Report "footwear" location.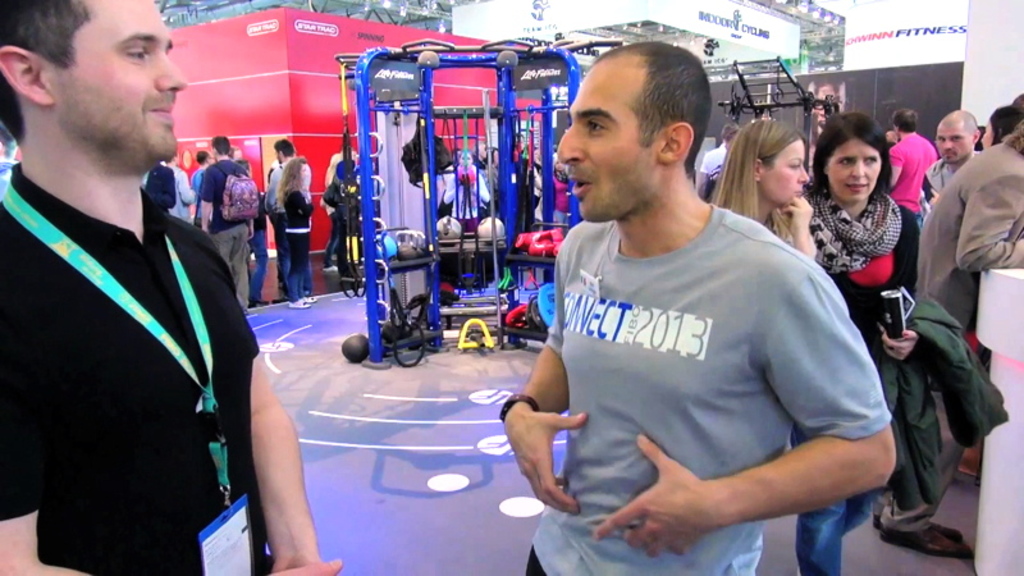
Report: bbox=[879, 524, 968, 553].
